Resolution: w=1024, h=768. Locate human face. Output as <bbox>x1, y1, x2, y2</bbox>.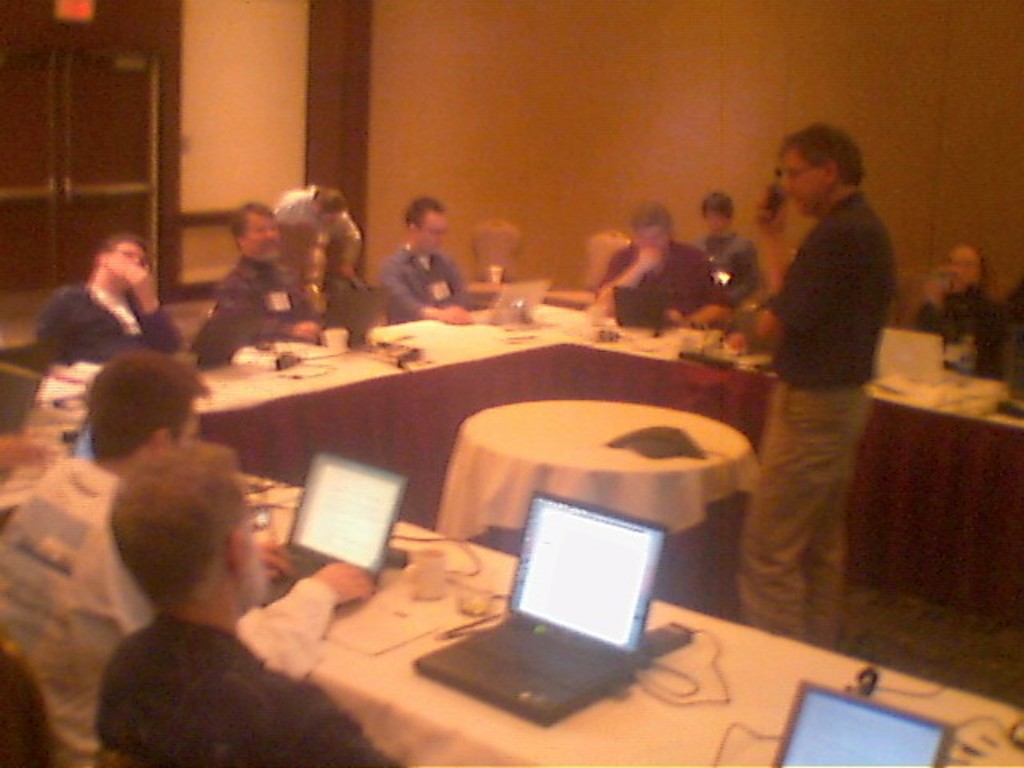
<bbox>243, 213, 280, 258</bbox>.
